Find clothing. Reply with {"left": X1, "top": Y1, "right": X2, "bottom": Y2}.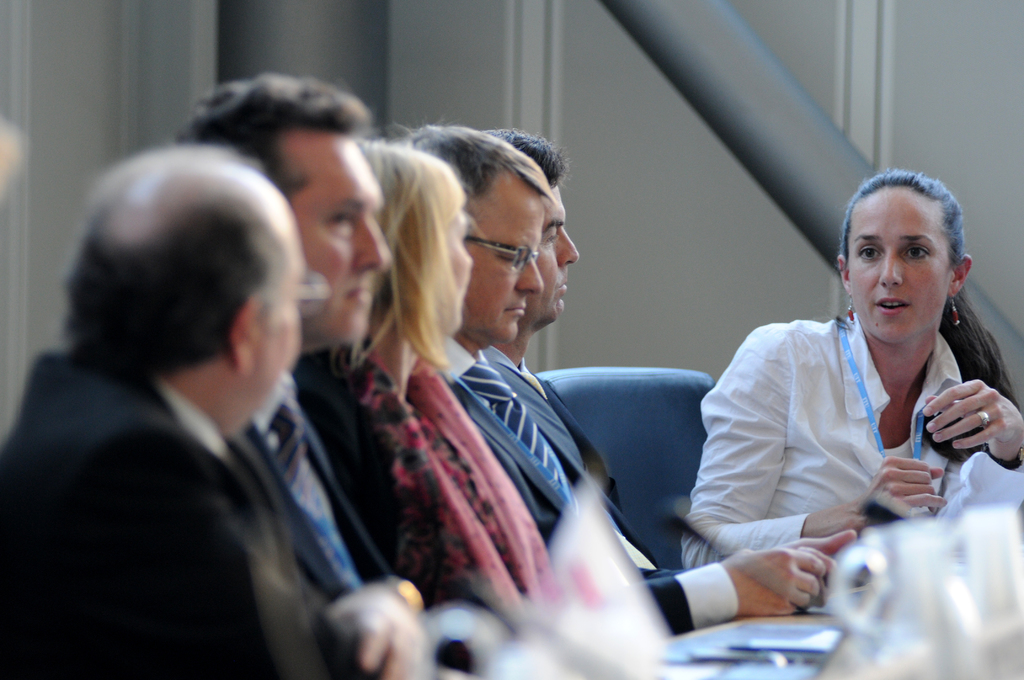
{"left": 671, "top": 311, "right": 1023, "bottom": 571}.
